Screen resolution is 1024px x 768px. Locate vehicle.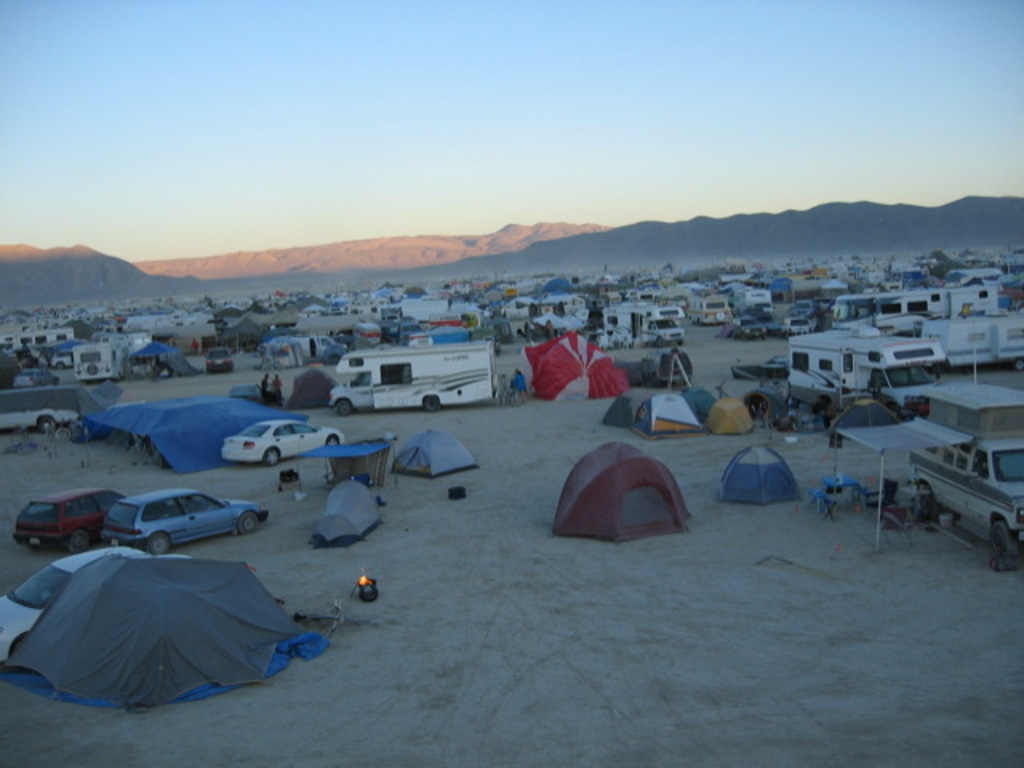
{"left": 13, "top": 368, "right": 48, "bottom": 389}.
